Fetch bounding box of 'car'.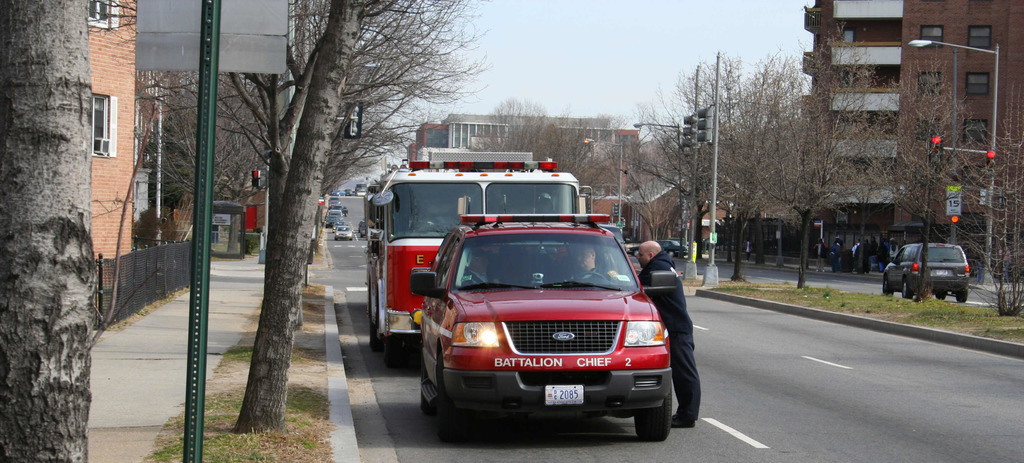
Bbox: (x1=333, y1=225, x2=350, y2=238).
